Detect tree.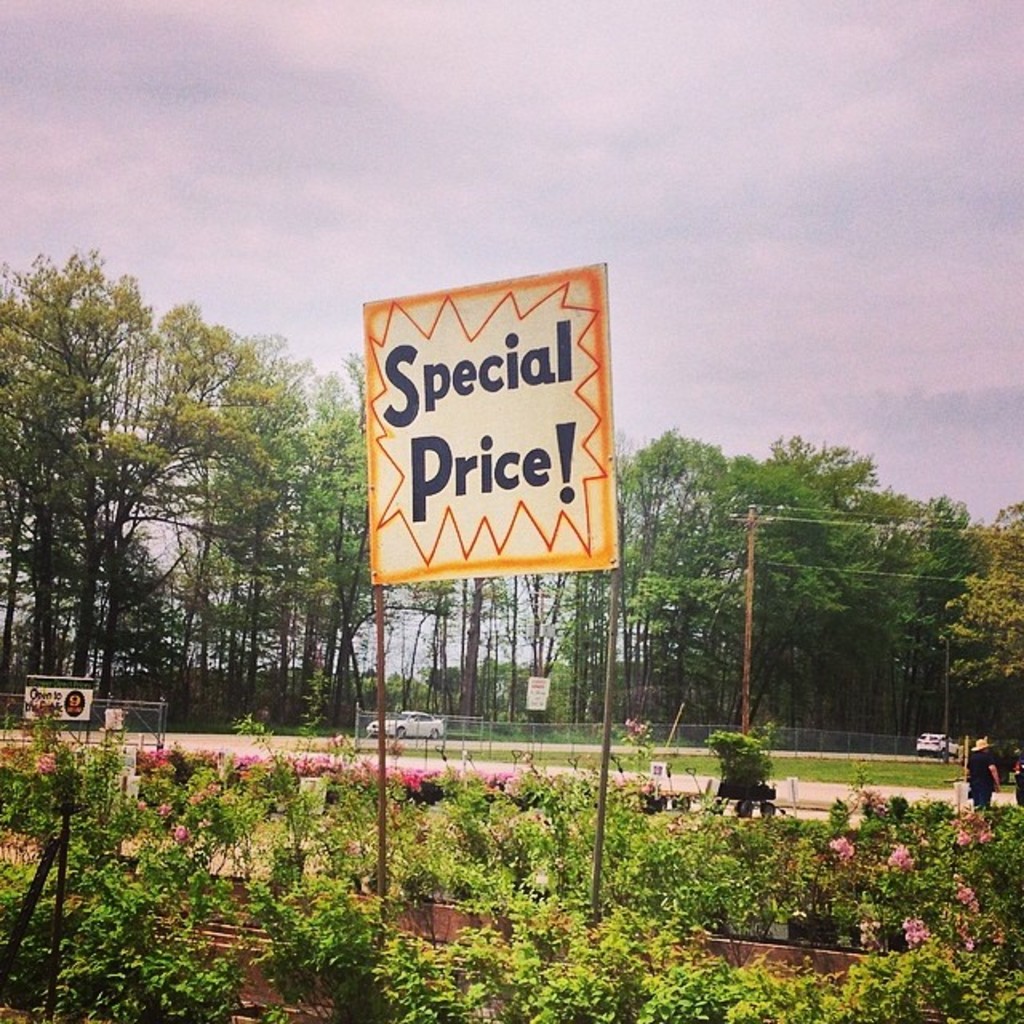
Detected at (616,429,715,712).
